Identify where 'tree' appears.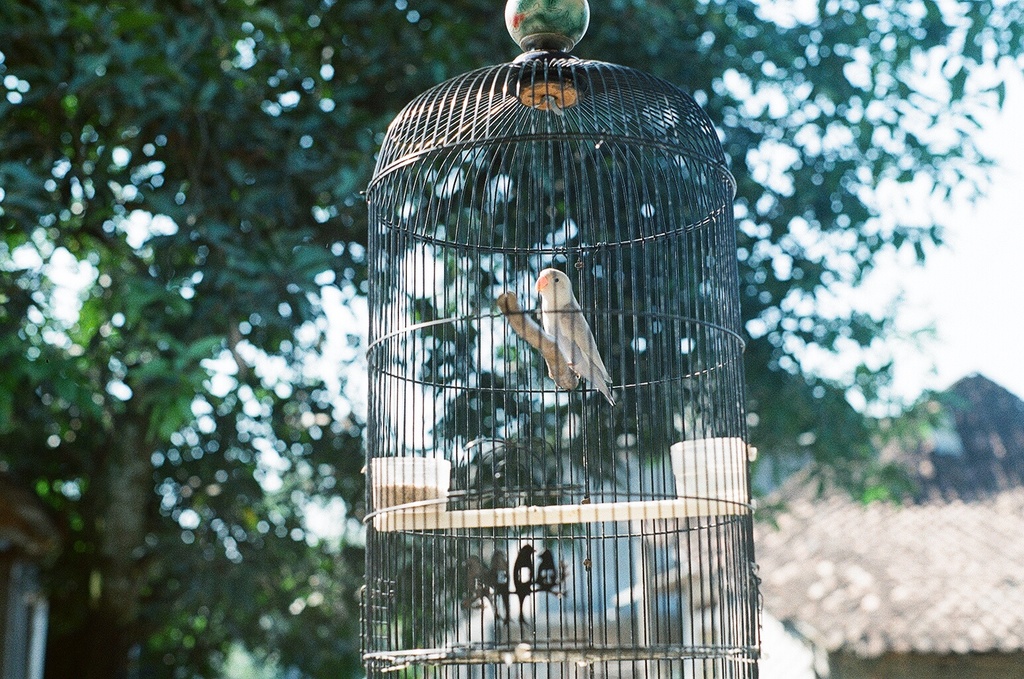
Appears at [left=0, top=0, right=1023, bottom=678].
